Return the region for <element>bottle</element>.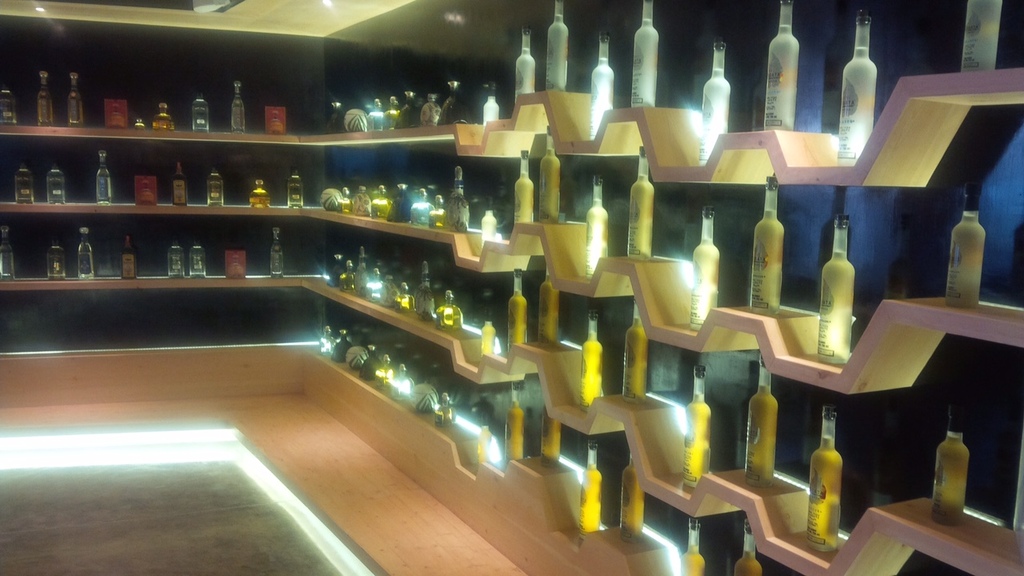
l=192, t=93, r=213, b=133.
